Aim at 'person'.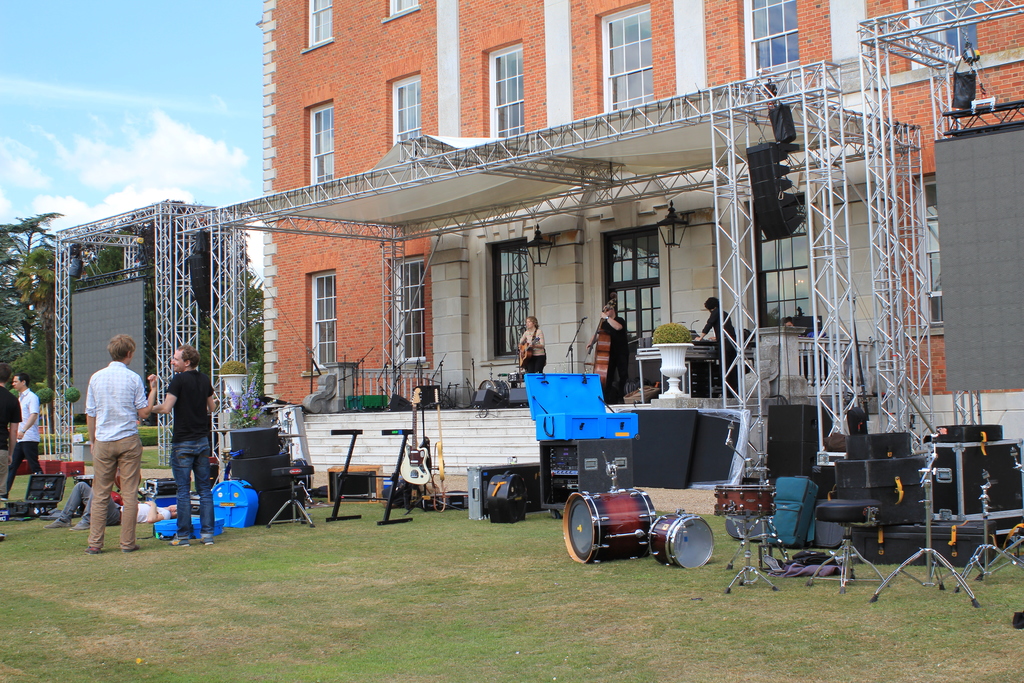
Aimed at bbox=(75, 321, 142, 555).
